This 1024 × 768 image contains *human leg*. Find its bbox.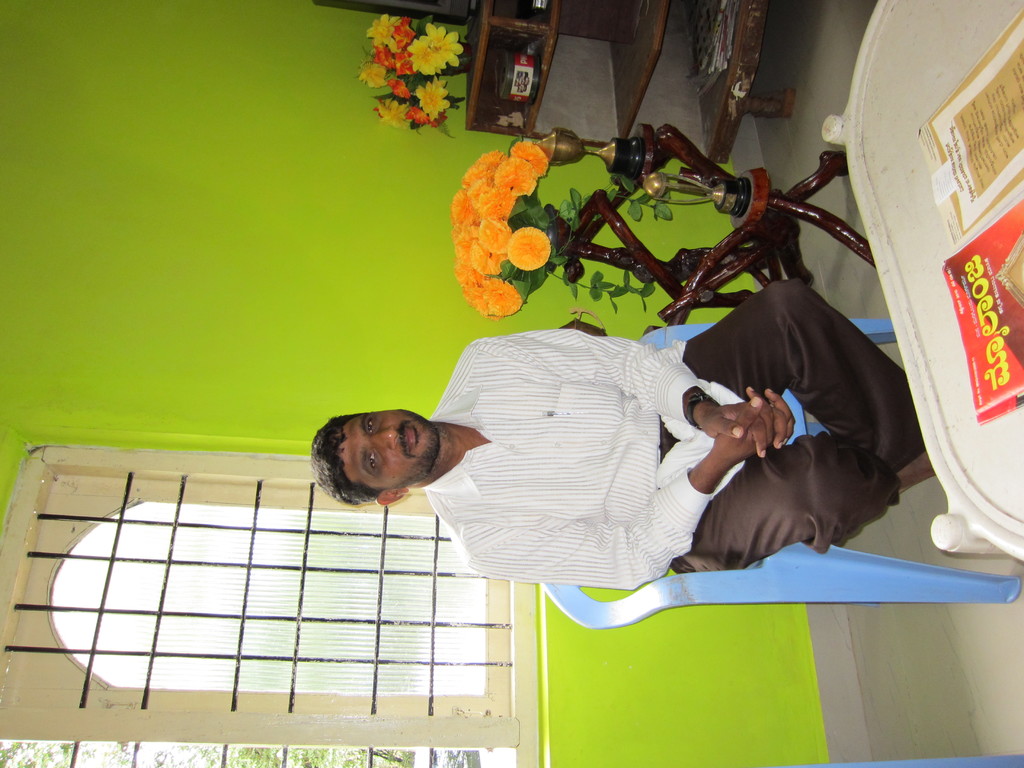
bbox(689, 274, 927, 463).
